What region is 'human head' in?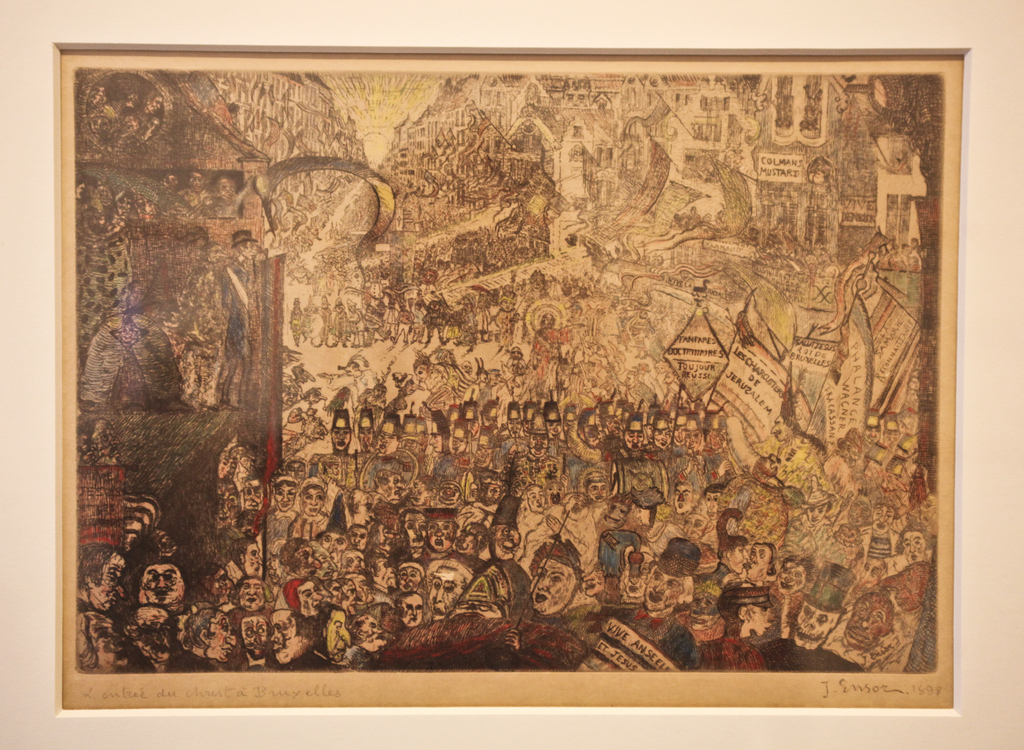
BBox(74, 614, 128, 670).
